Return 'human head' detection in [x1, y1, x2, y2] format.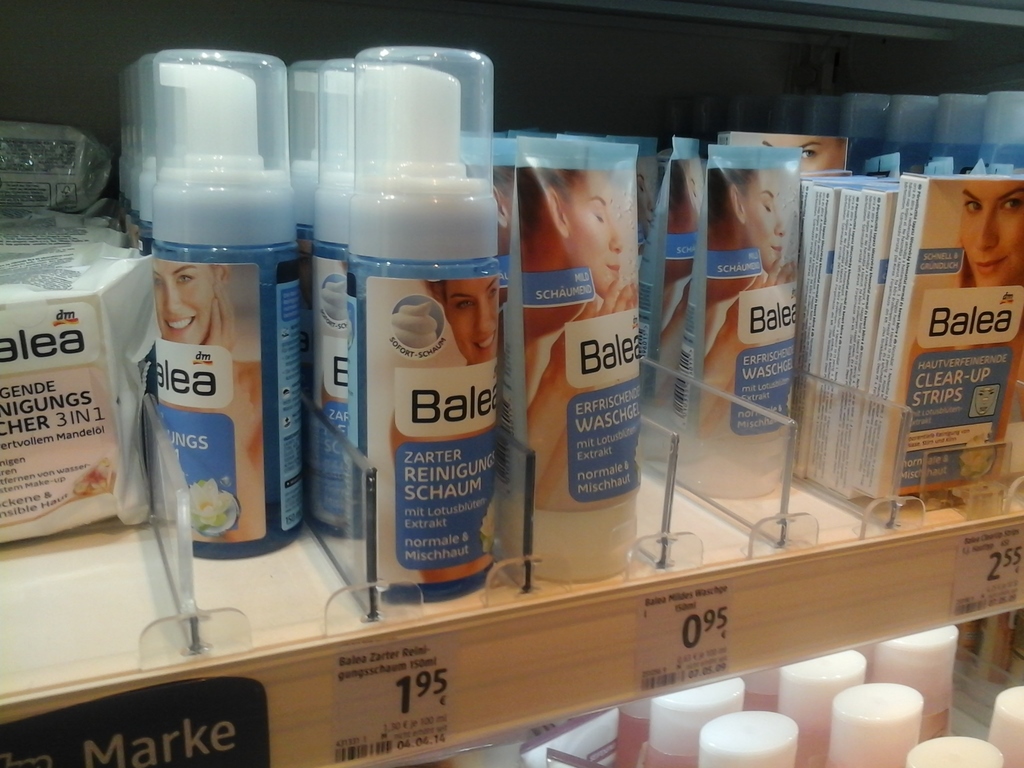
[959, 180, 1023, 287].
